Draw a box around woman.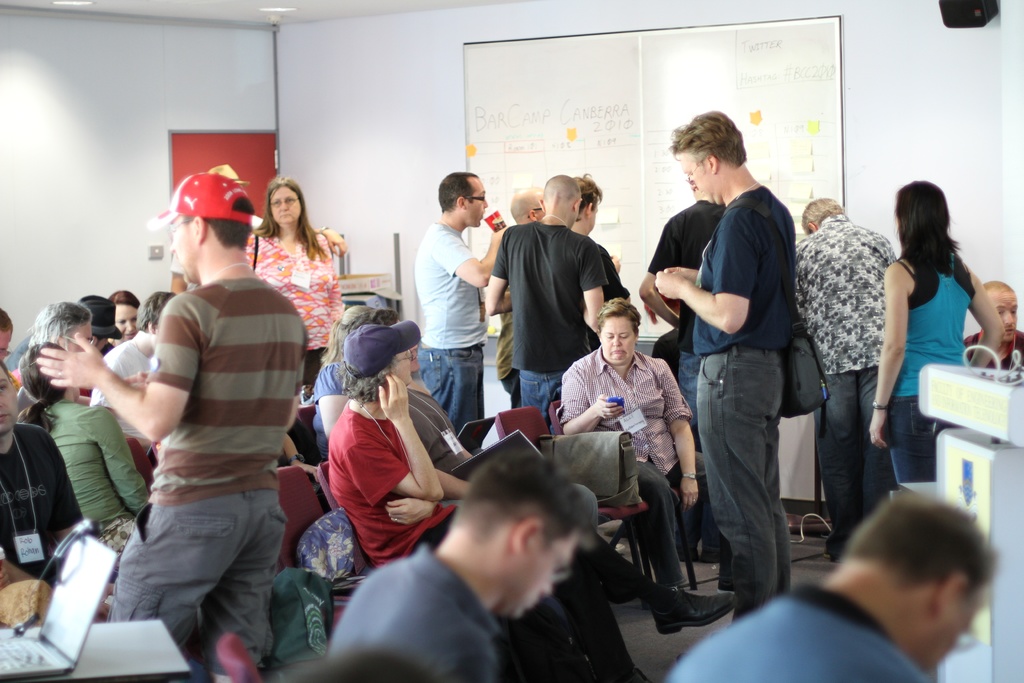
(left=111, top=292, right=135, bottom=340).
